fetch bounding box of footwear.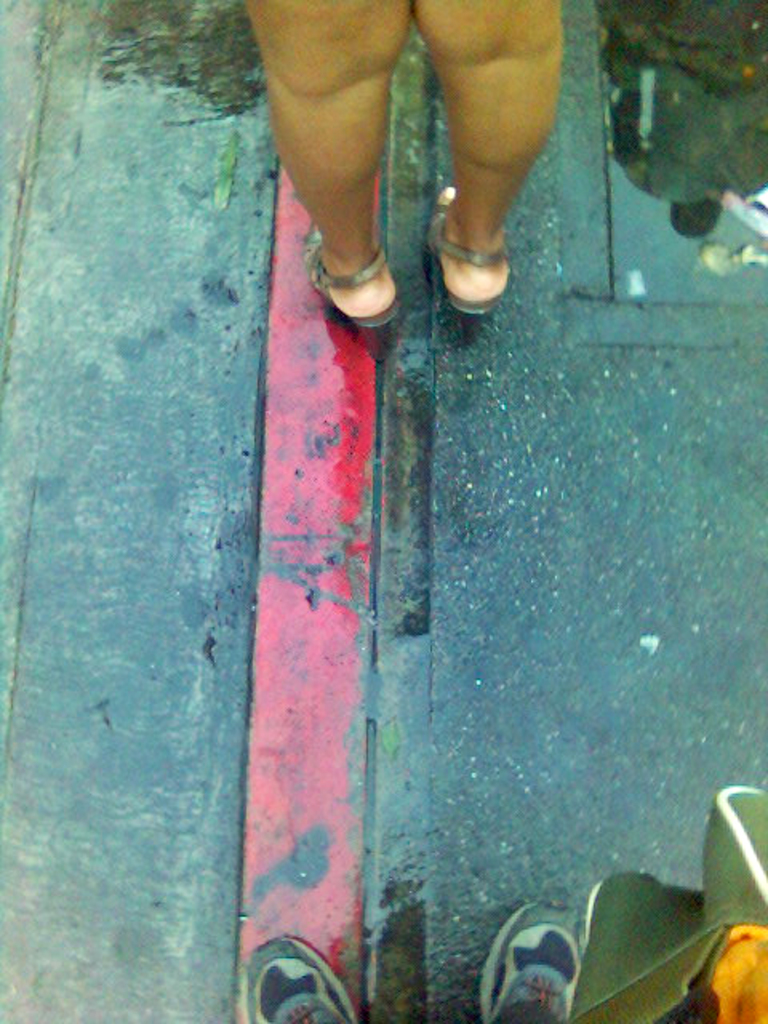
Bbox: l=238, t=936, r=360, b=1022.
